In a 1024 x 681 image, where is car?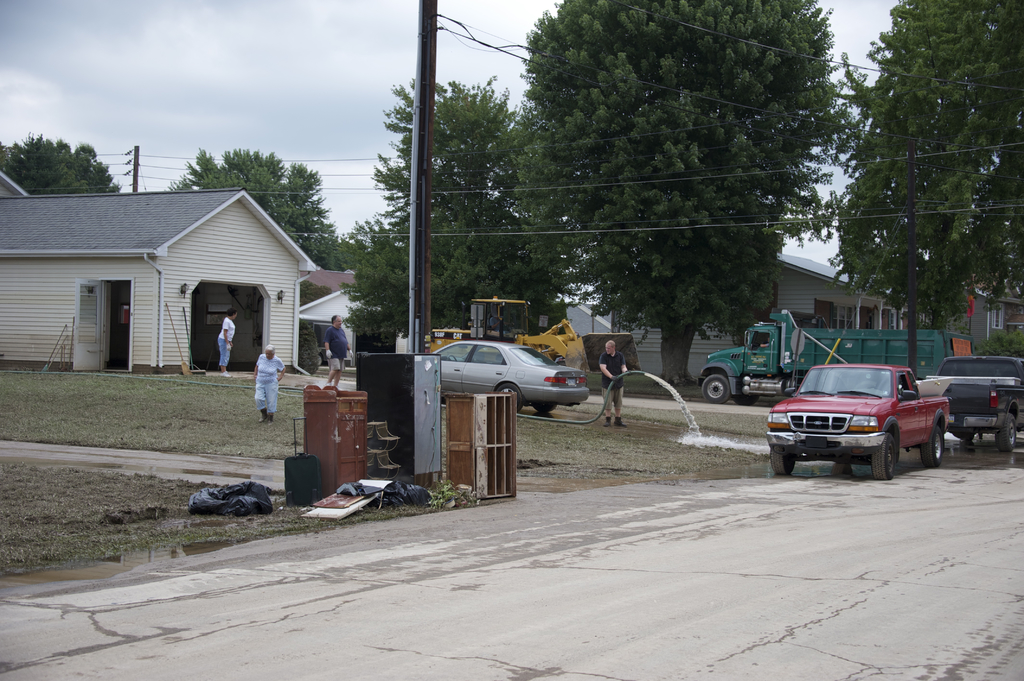
(x1=430, y1=338, x2=588, y2=419).
